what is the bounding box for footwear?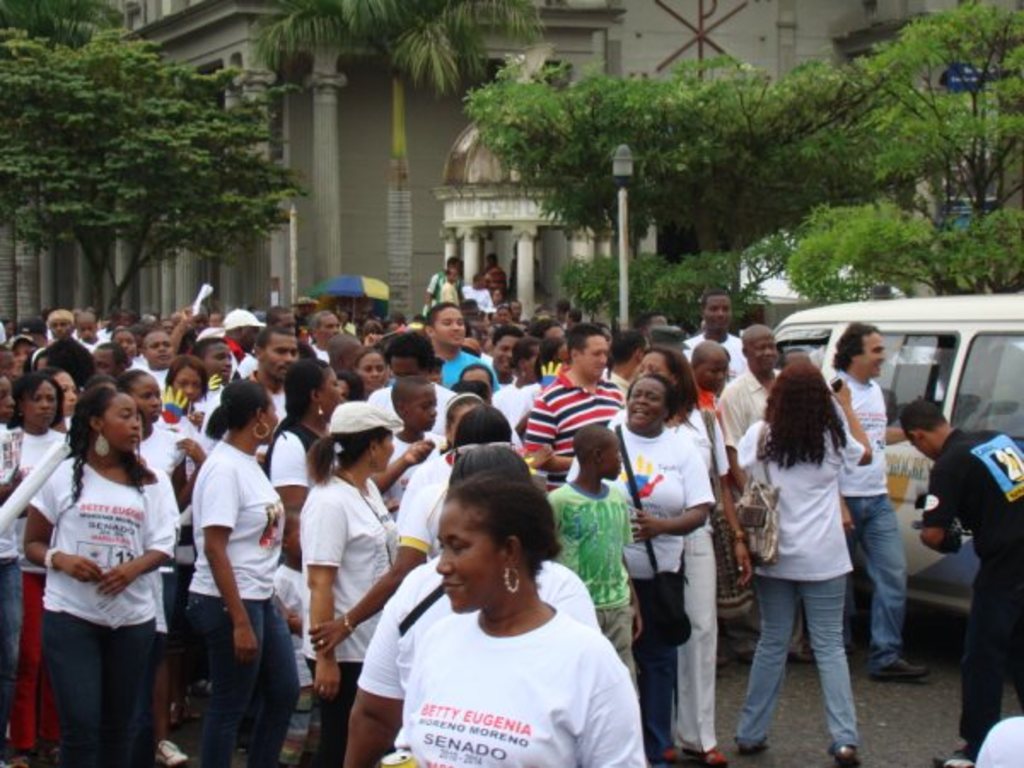
934,744,975,766.
